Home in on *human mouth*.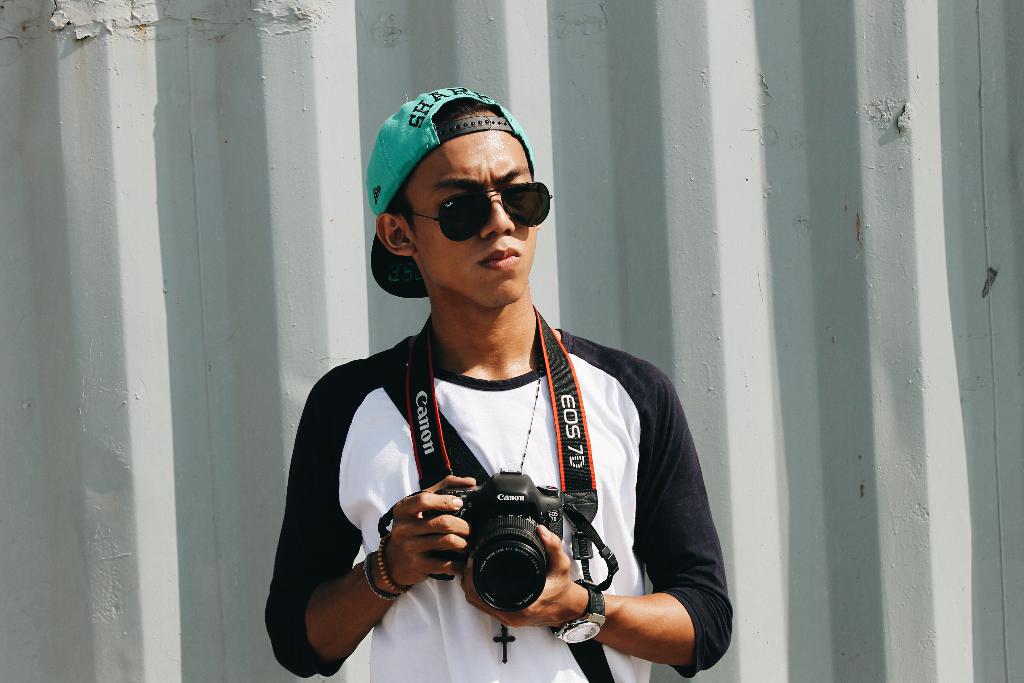
Homed in at {"left": 472, "top": 249, "right": 519, "bottom": 277}.
